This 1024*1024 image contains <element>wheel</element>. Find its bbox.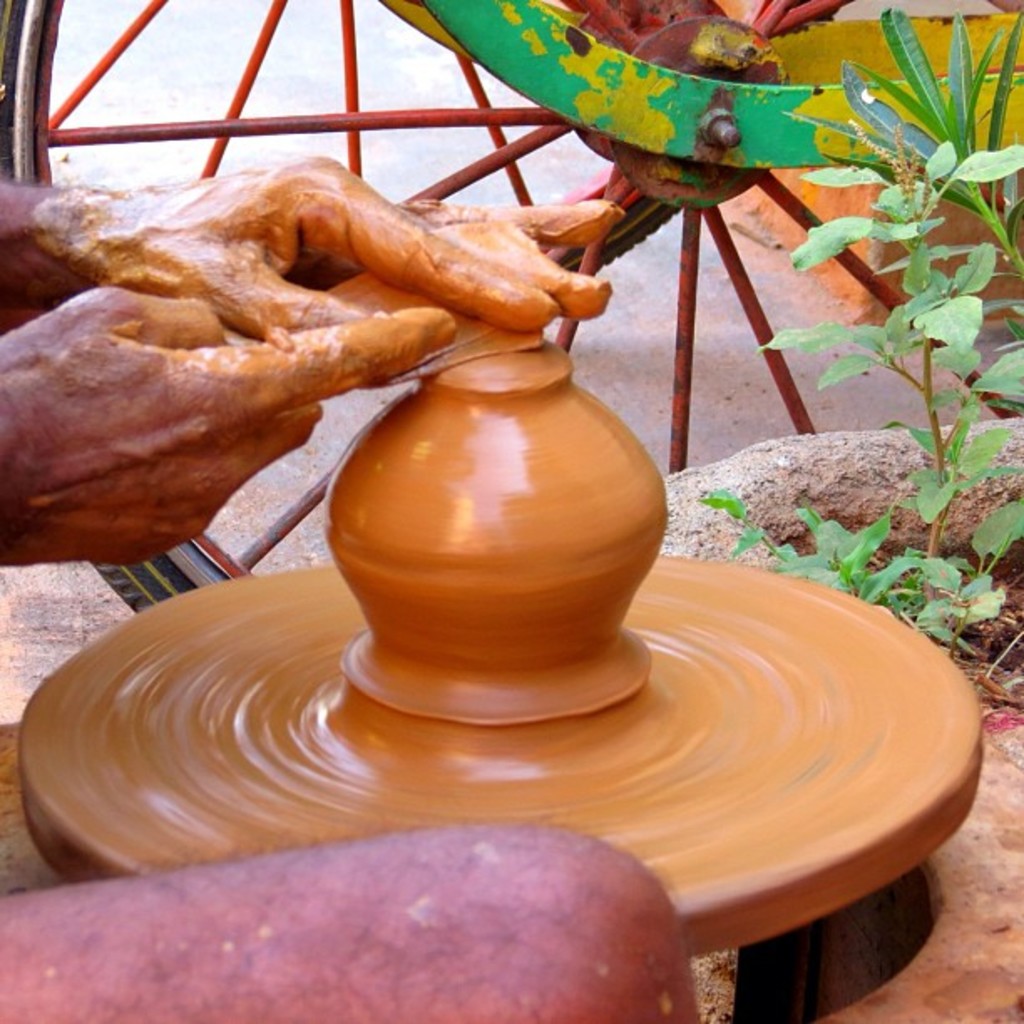
[x1=15, y1=545, x2=982, y2=960].
